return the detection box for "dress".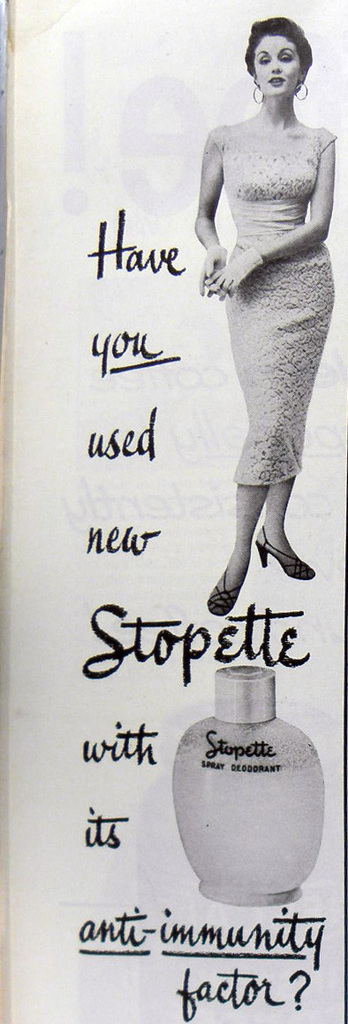
BBox(208, 122, 340, 484).
